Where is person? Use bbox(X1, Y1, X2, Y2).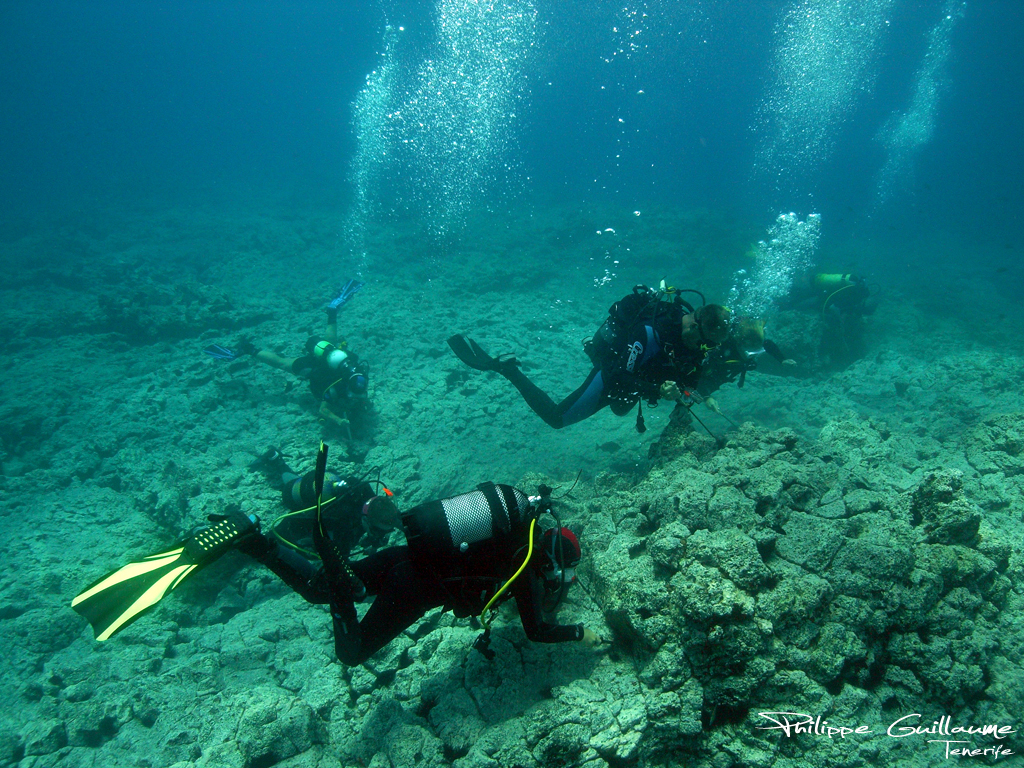
bbox(245, 435, 377, 505).
